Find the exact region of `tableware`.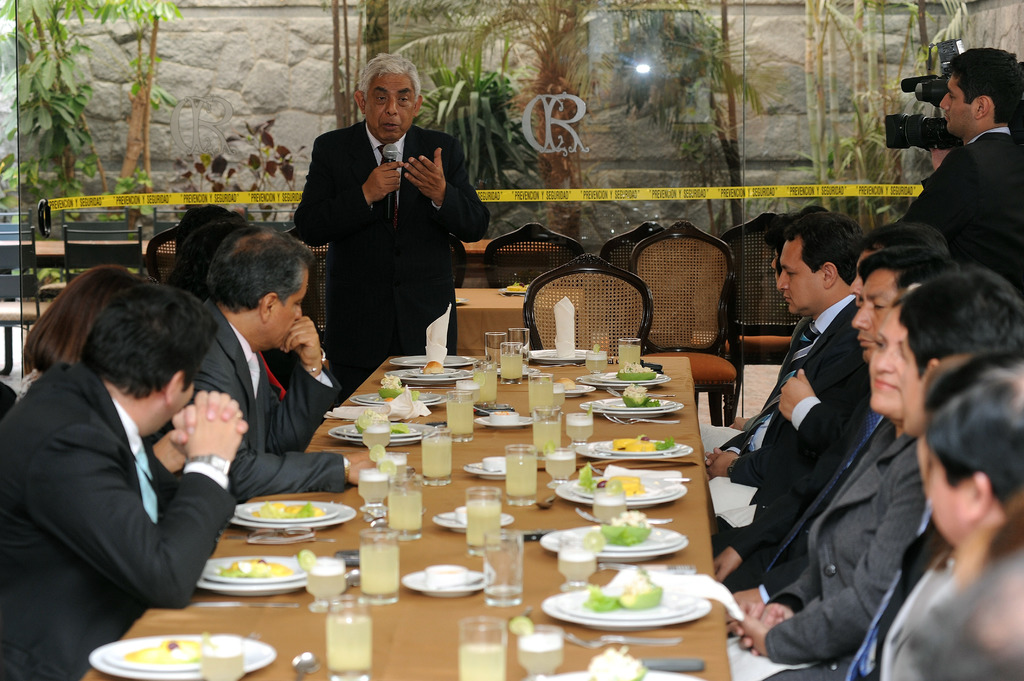
Exact region: bbox=(430, 508, 515, 534).
